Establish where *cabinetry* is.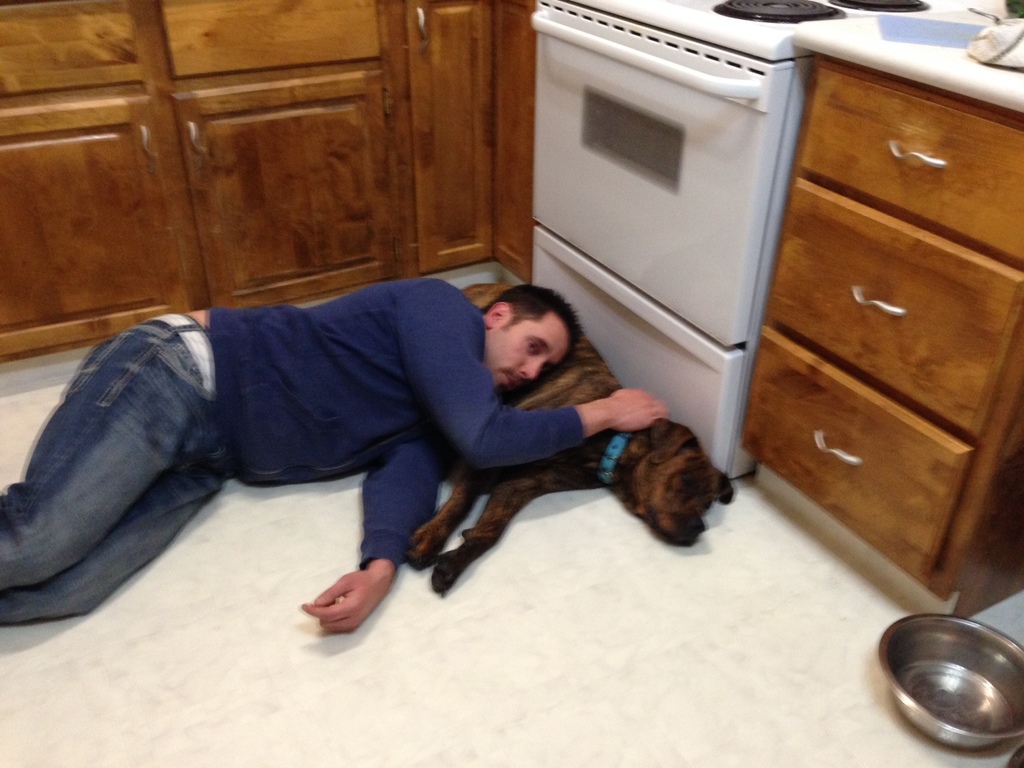
Established at <region>490, 0, 1023, 620</region>.
